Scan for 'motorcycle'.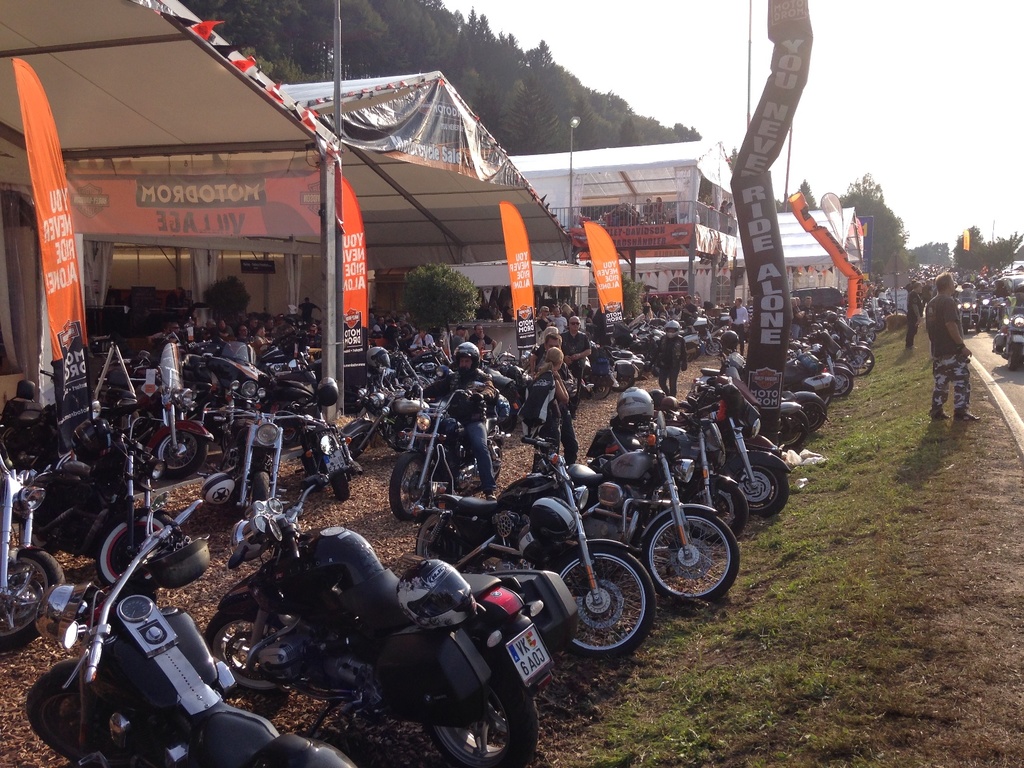
Scan result: bbox=[833, 331, 874, 369].
